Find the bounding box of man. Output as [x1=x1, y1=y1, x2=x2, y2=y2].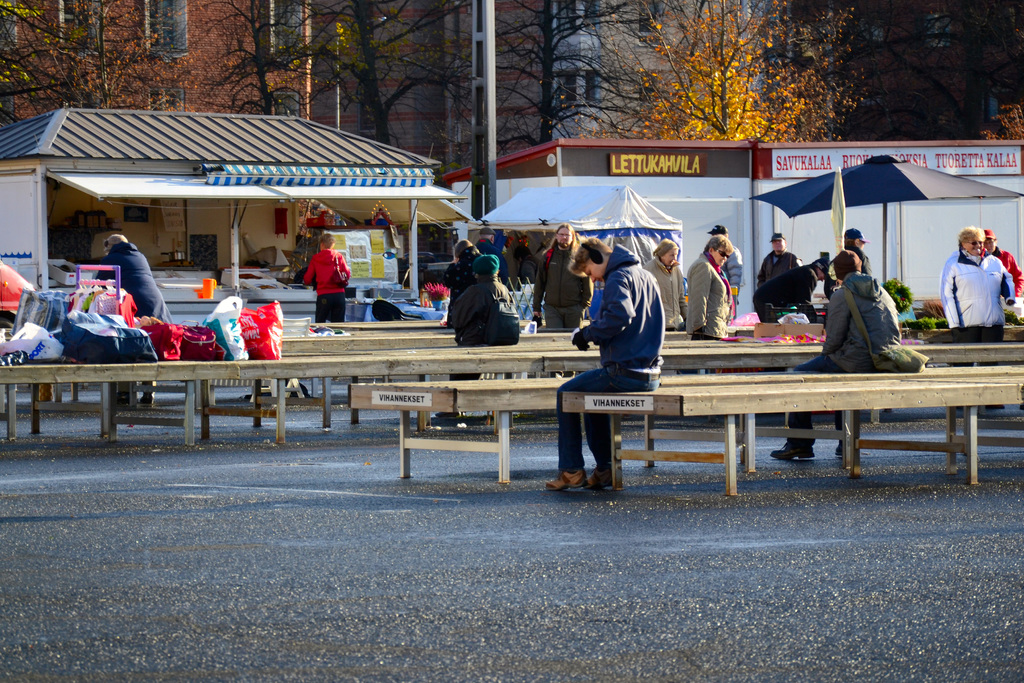
[x1=532, y1=234, x2=593, y2=334].
